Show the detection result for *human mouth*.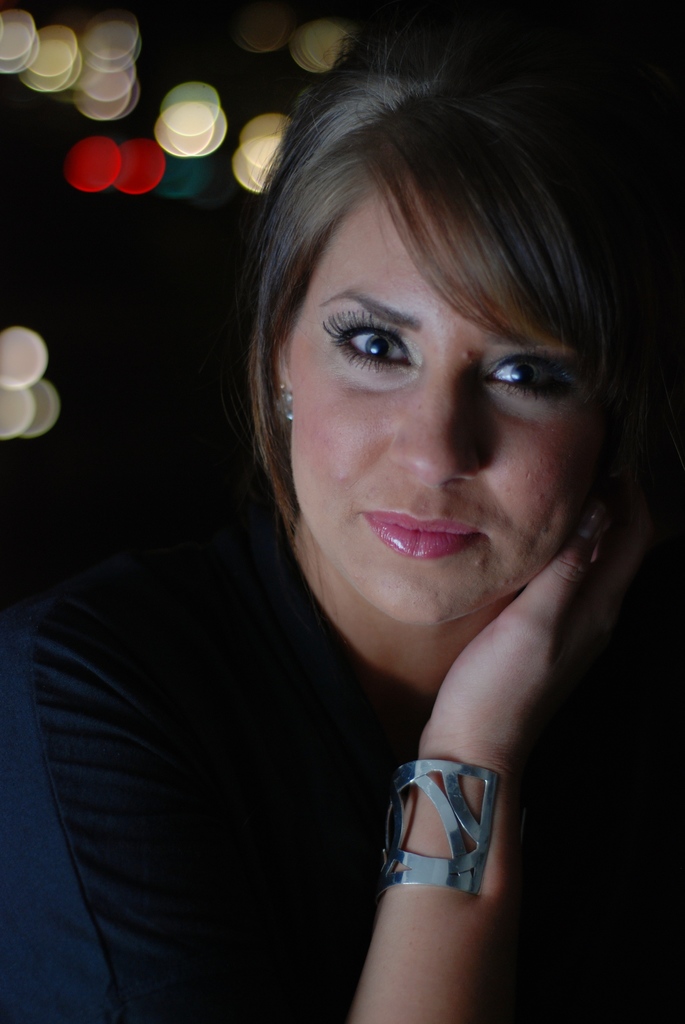
<bbox>359, 497, 489, 562</bbox>.
